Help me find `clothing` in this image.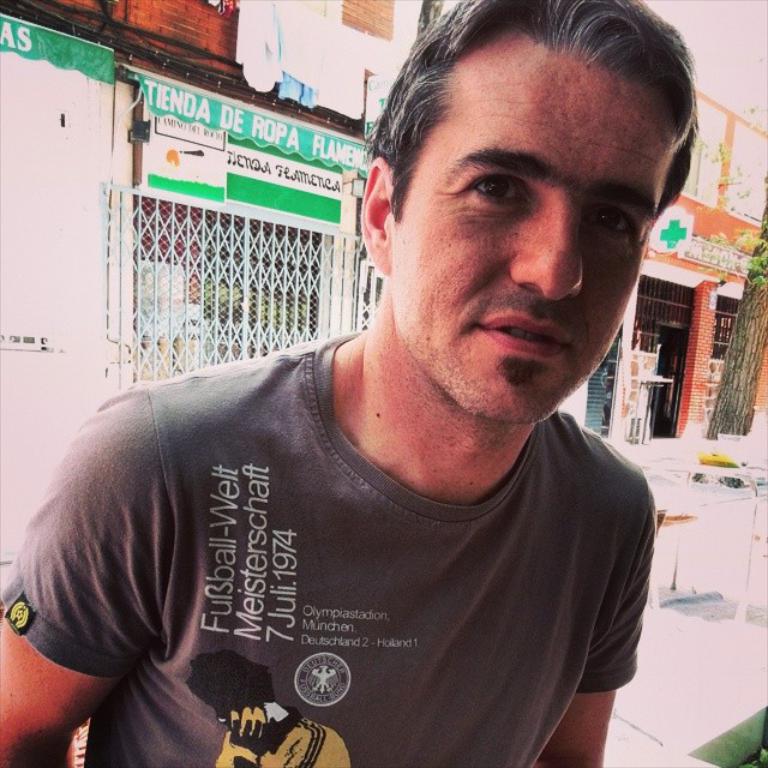
Found it: bbox=[0, 317, 656, 767].
